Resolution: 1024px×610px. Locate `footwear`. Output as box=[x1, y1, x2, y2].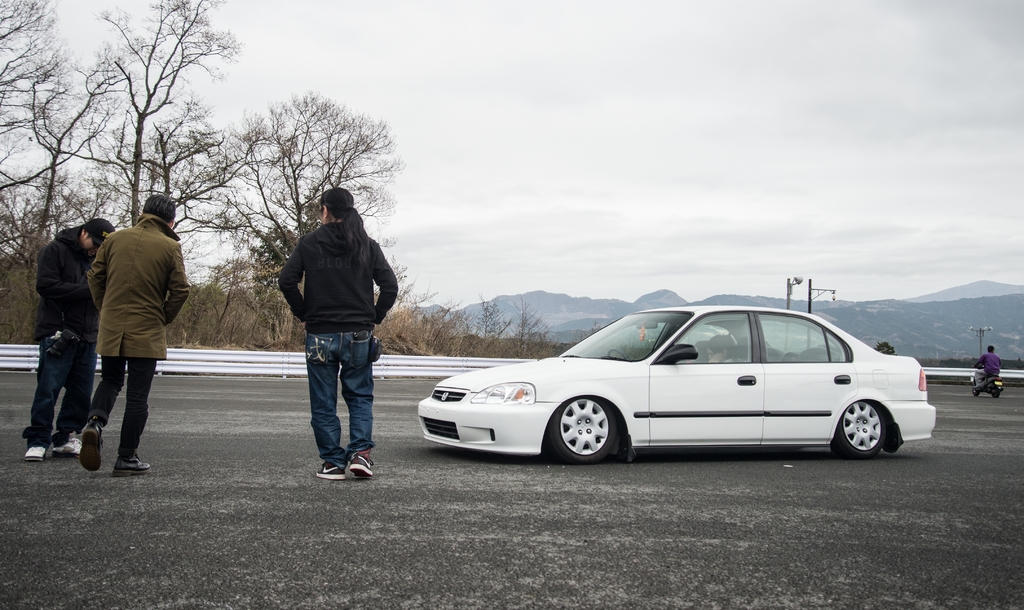
box=[113, 450, 154, 478].
